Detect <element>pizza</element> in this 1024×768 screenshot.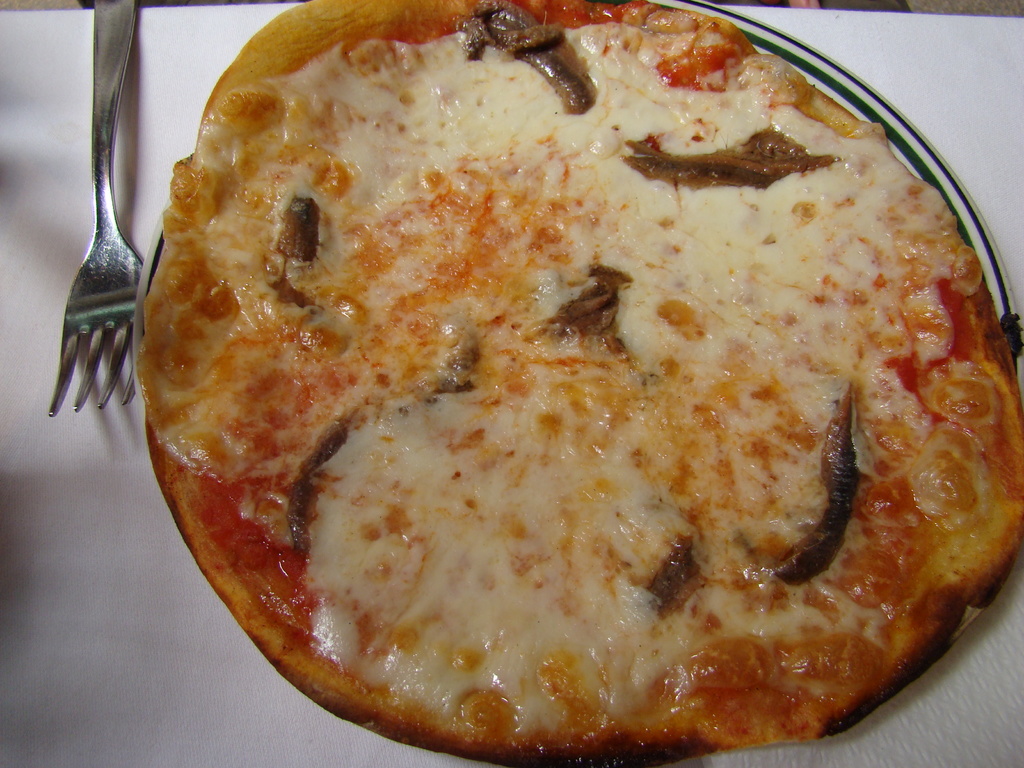
Detection: (x1=112, y1=1, x2=1021, y2=757).
